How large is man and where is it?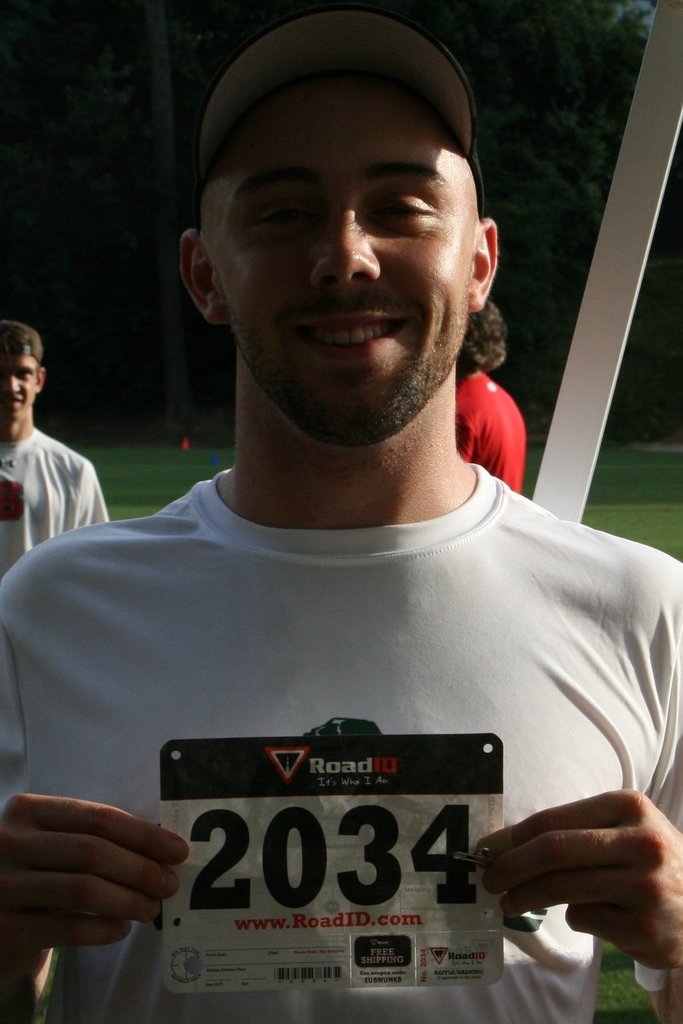
Bounding box: 0:317:112:582.
